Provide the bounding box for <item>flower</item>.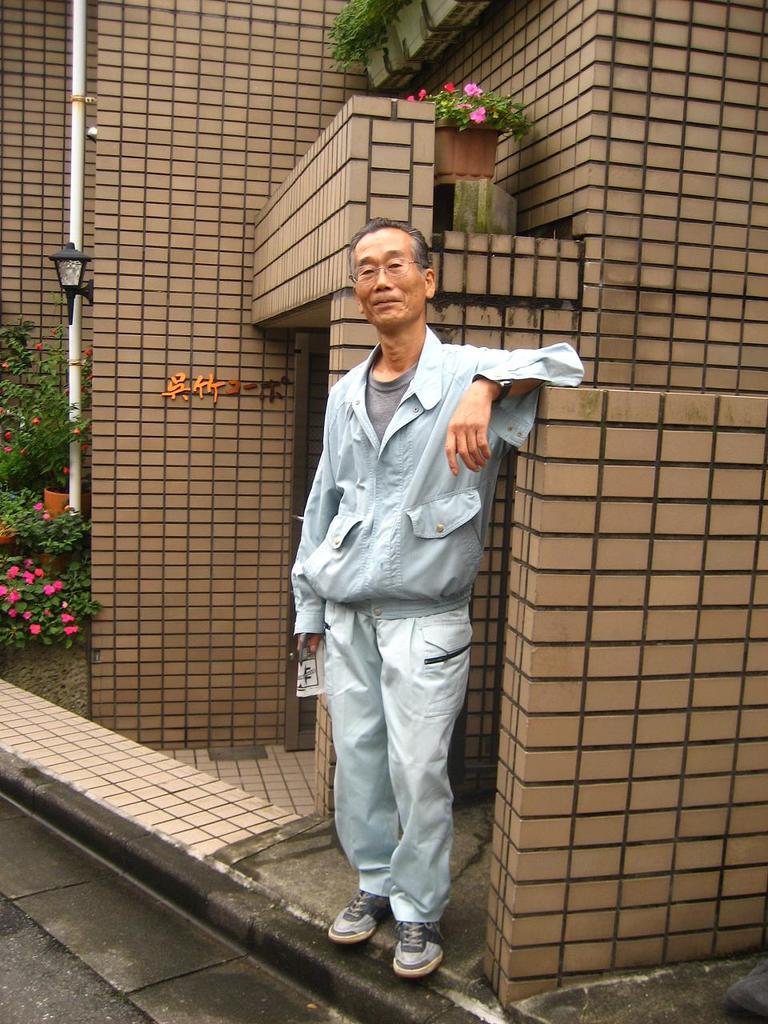
[27,624,45,634].
